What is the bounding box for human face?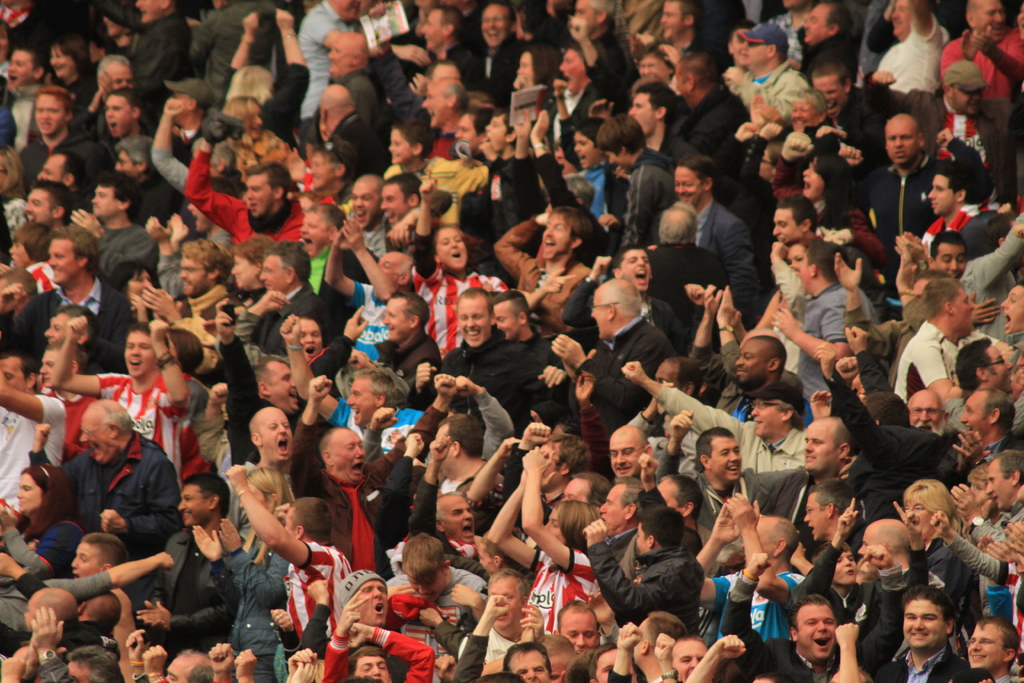
left=101, top=60, right=136, bottom=93.
